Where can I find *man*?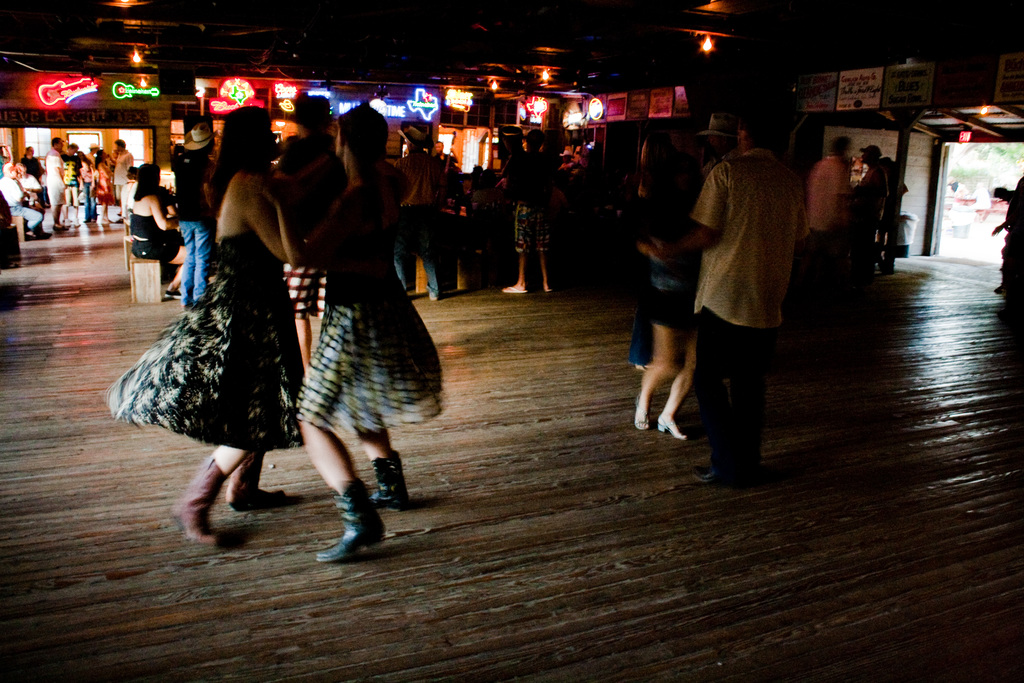
You can find it at [x1=0, y1=161, x2=45, y2=240].
